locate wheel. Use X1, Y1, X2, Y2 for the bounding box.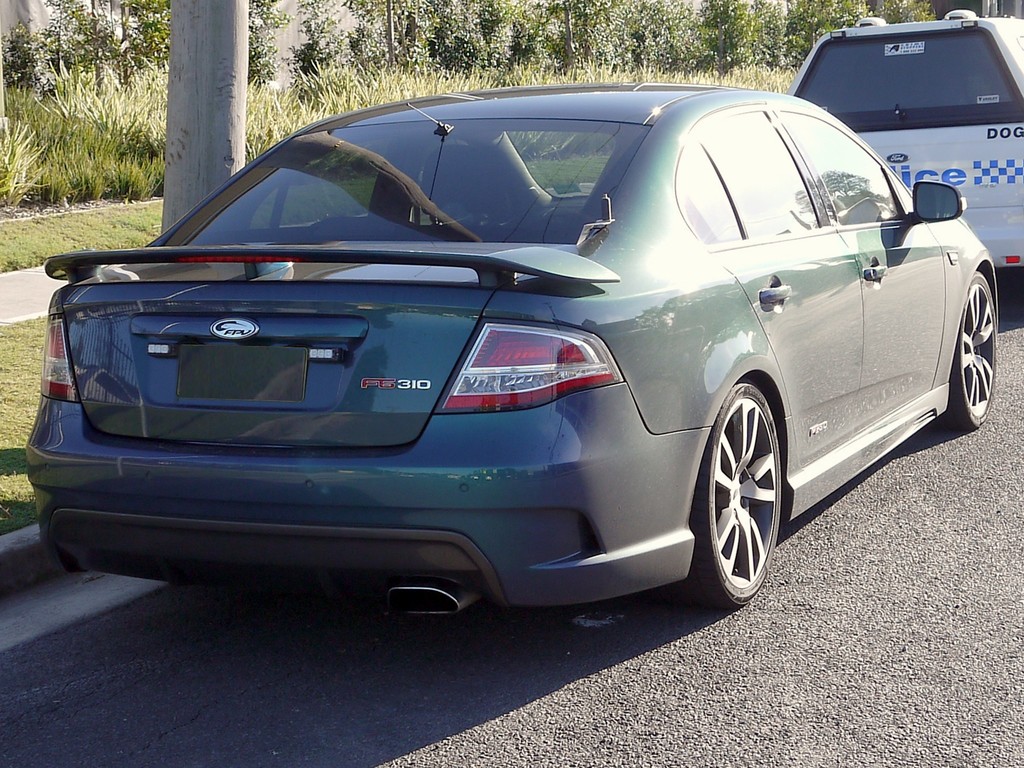
948, 266, 1000, 430.
